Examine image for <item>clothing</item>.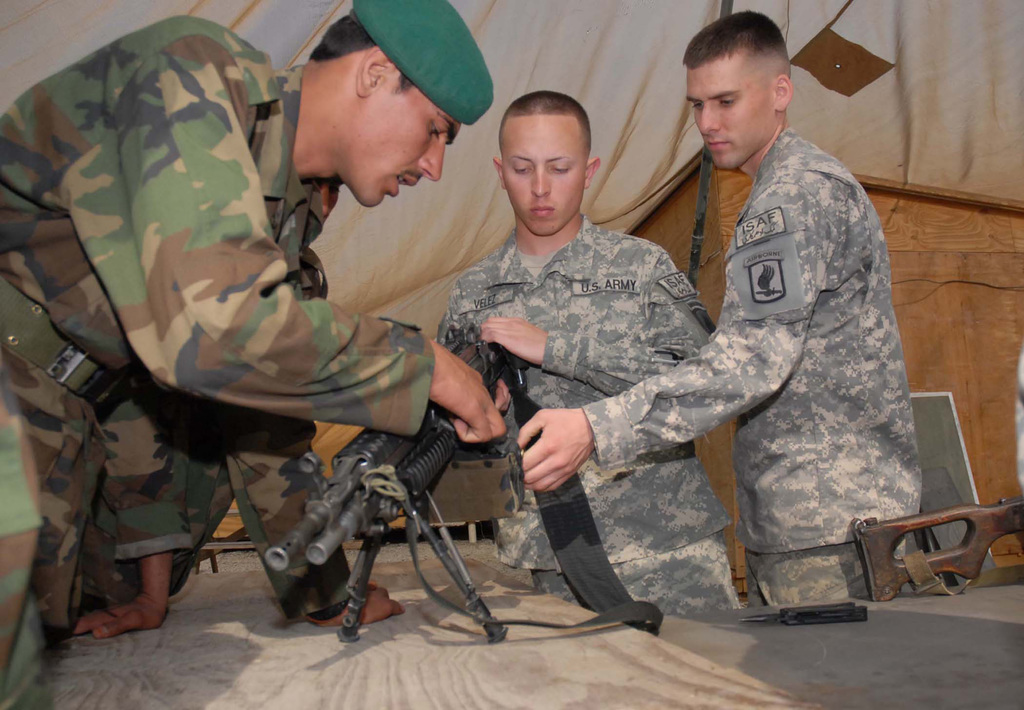
Examination result: crop(580, 123, 924, 608).
